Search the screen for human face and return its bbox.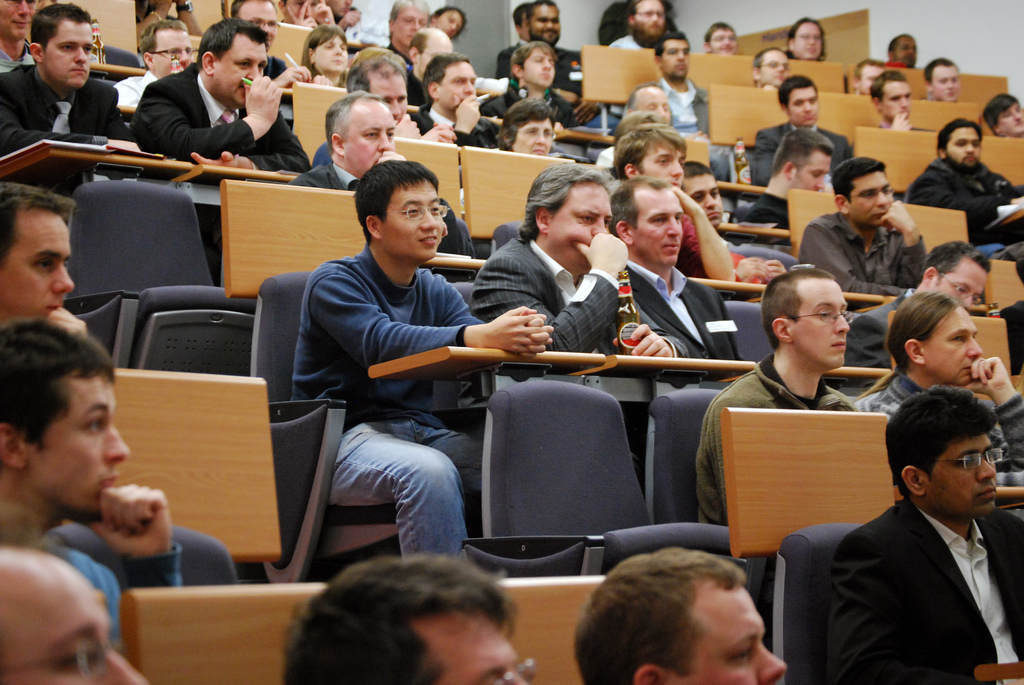
Found: BBox(634, 0, 662, 44).
